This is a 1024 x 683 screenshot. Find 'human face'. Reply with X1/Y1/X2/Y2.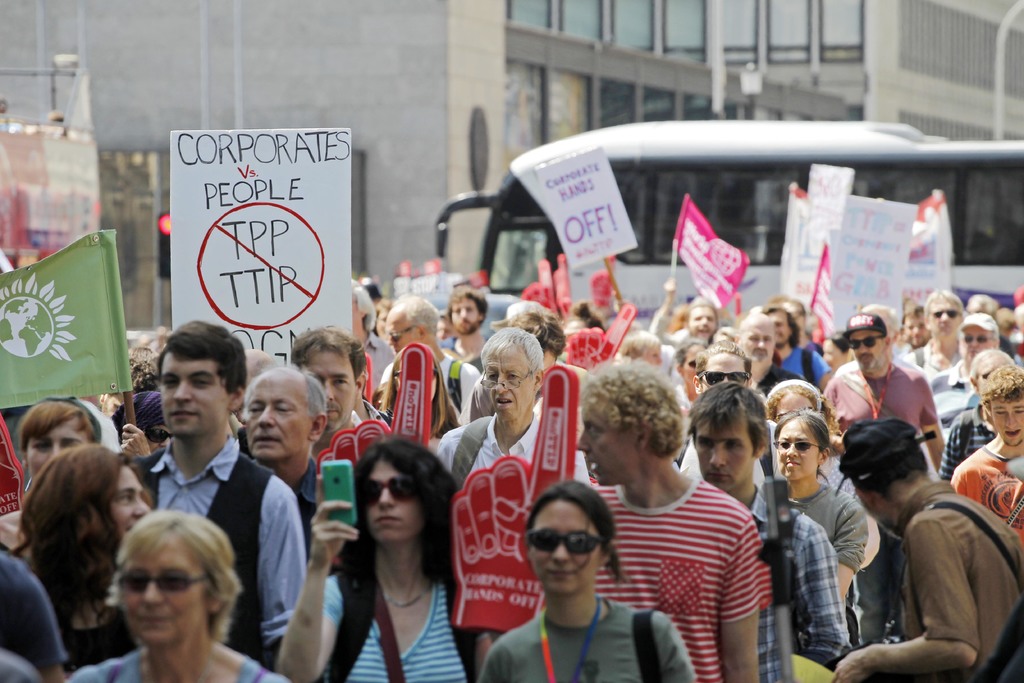
480/353/534/424.
